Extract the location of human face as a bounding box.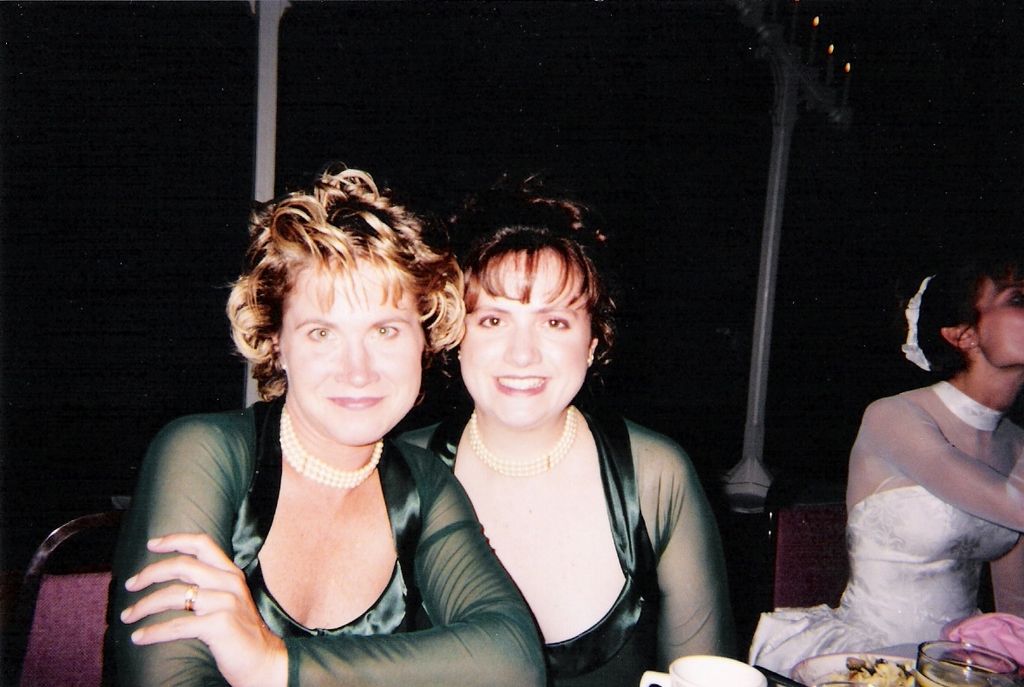
bbox=[458, 251, 592, 429].
